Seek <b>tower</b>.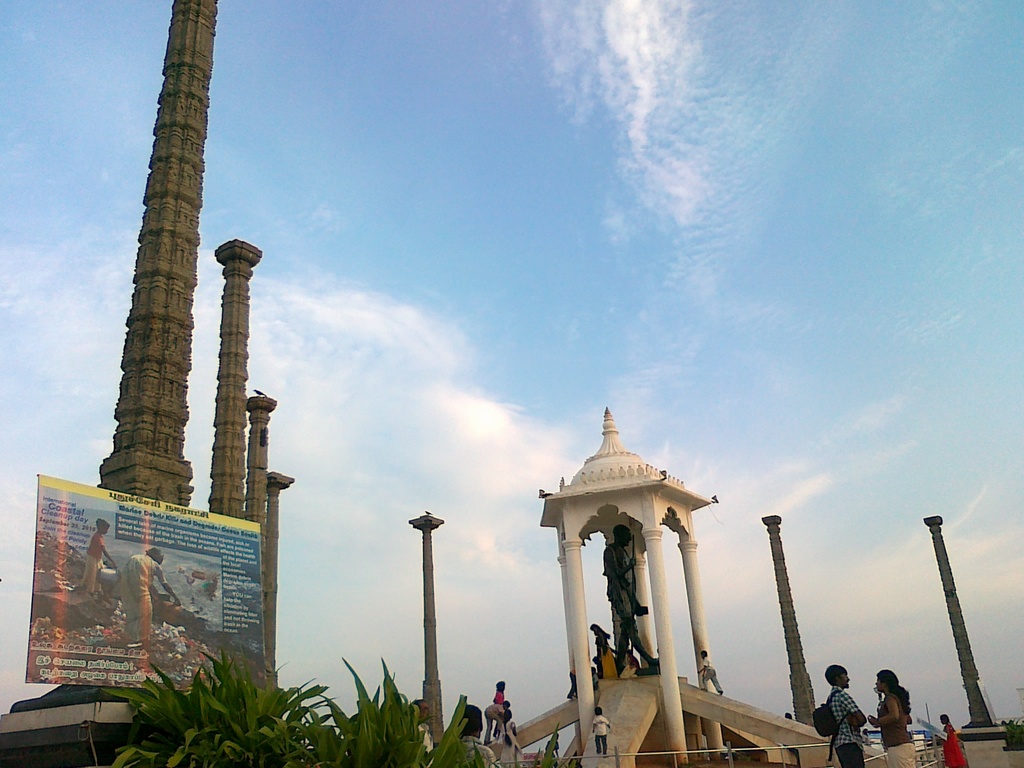
[x1=923, y1=508, x2=1009, y2=733].
